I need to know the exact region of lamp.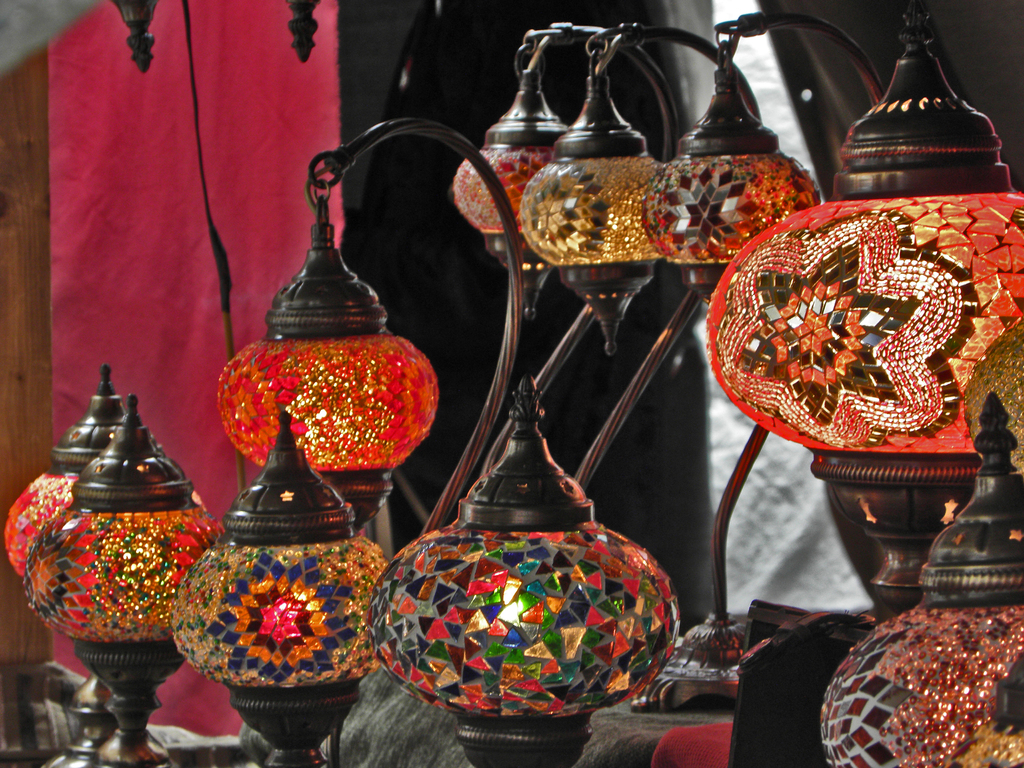
Region: BBox(935, 650, 1023, 767).
